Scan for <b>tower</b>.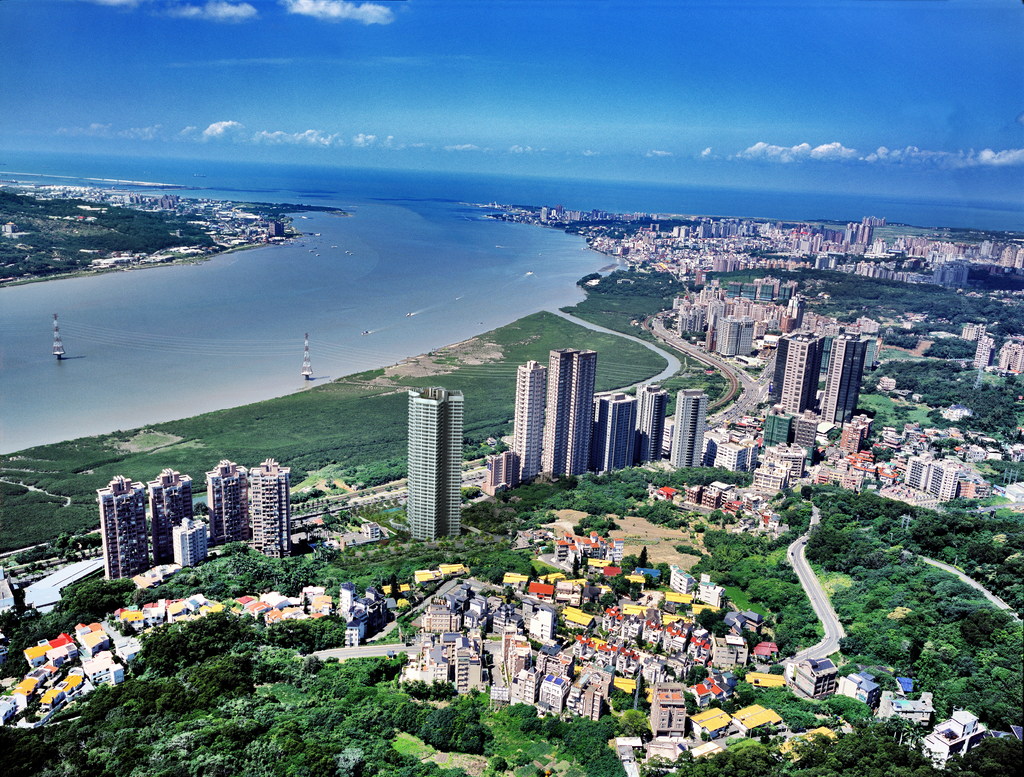
Scan result: box(634, 383, 673, 474).
